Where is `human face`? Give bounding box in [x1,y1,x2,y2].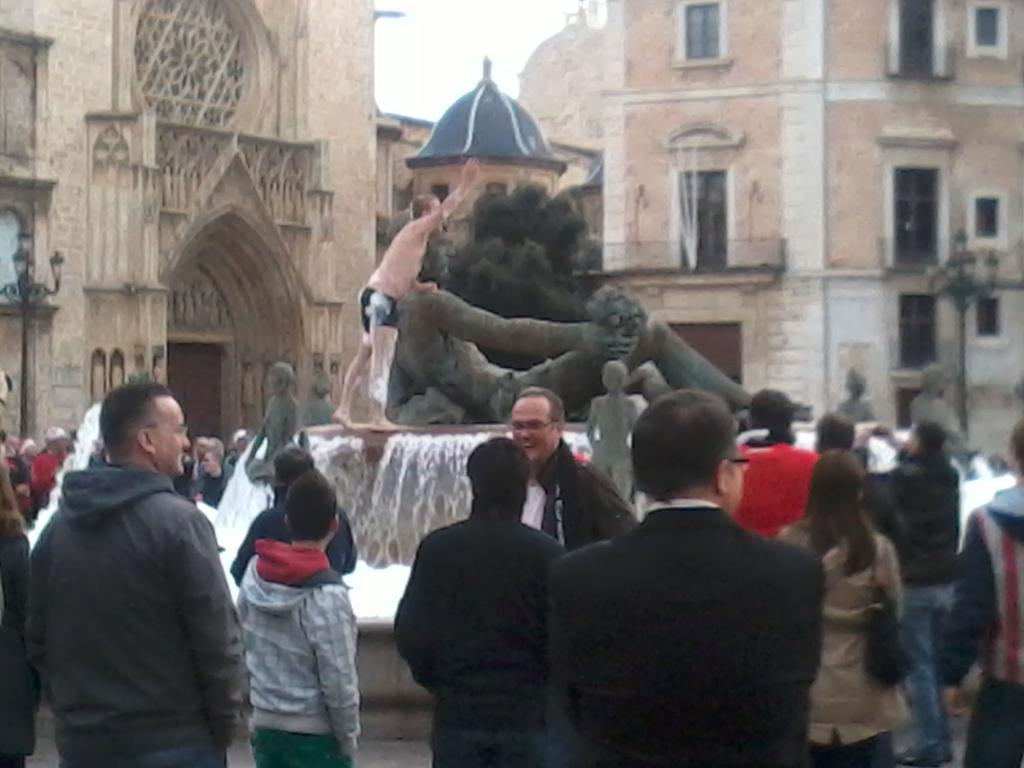
[204,457,217,474].
